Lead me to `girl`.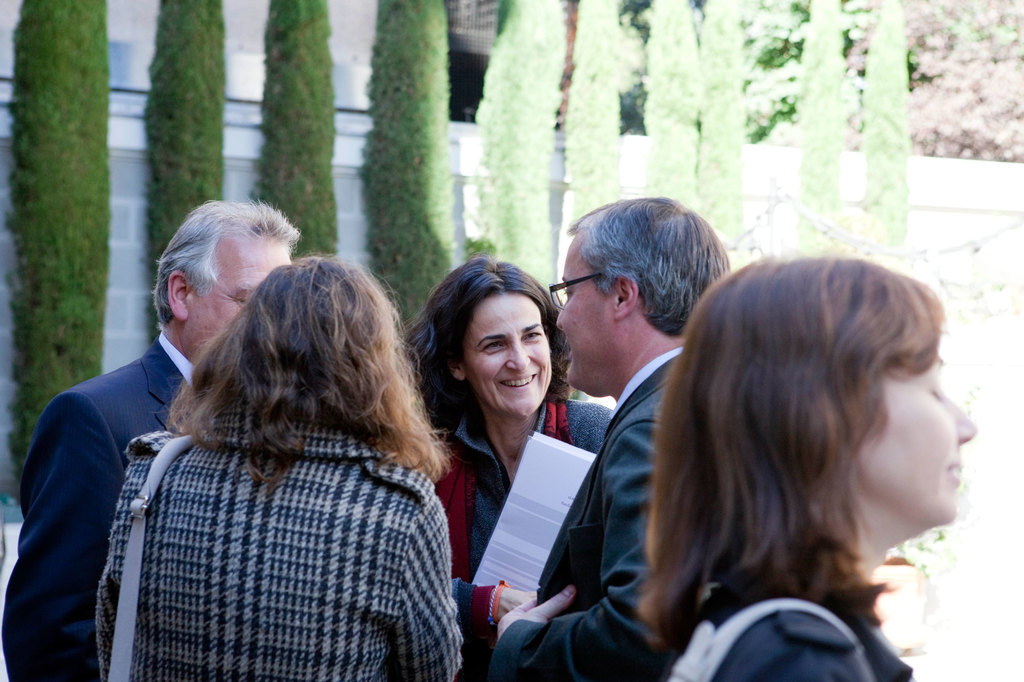
Lead to 629/244/980/681.
